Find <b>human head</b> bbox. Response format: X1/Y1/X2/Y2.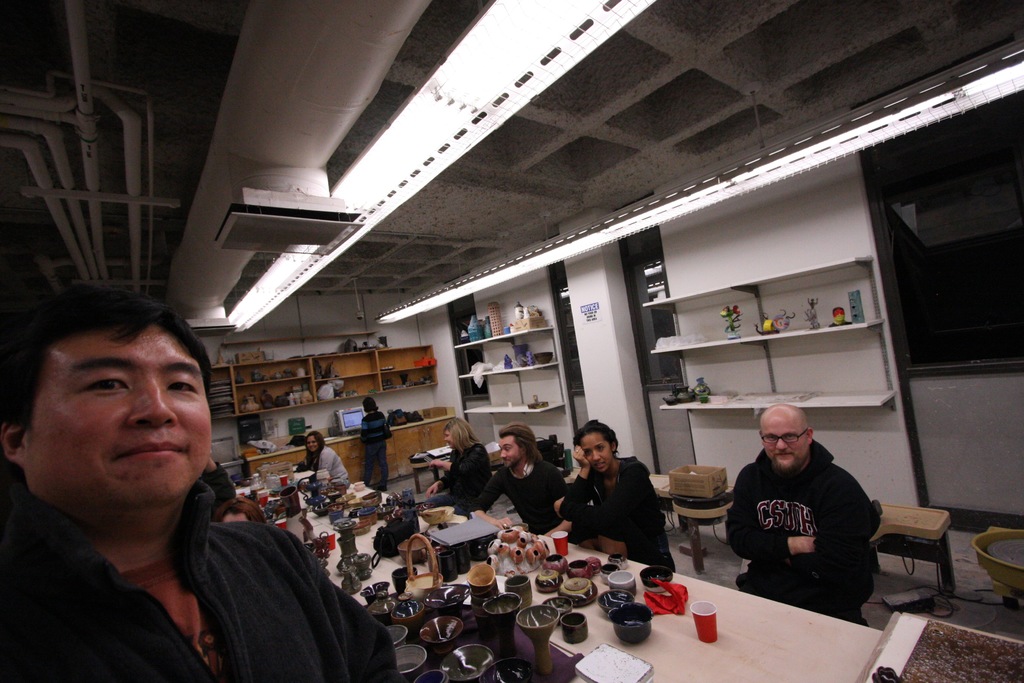
575/423/617/473.
